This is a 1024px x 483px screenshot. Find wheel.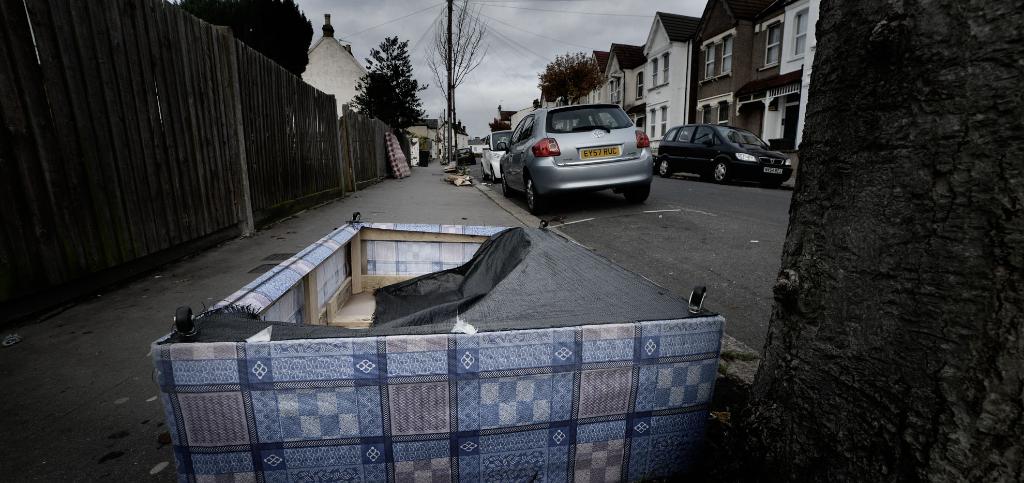
Bounding box: bbox=(625, 183, 651, 204).
